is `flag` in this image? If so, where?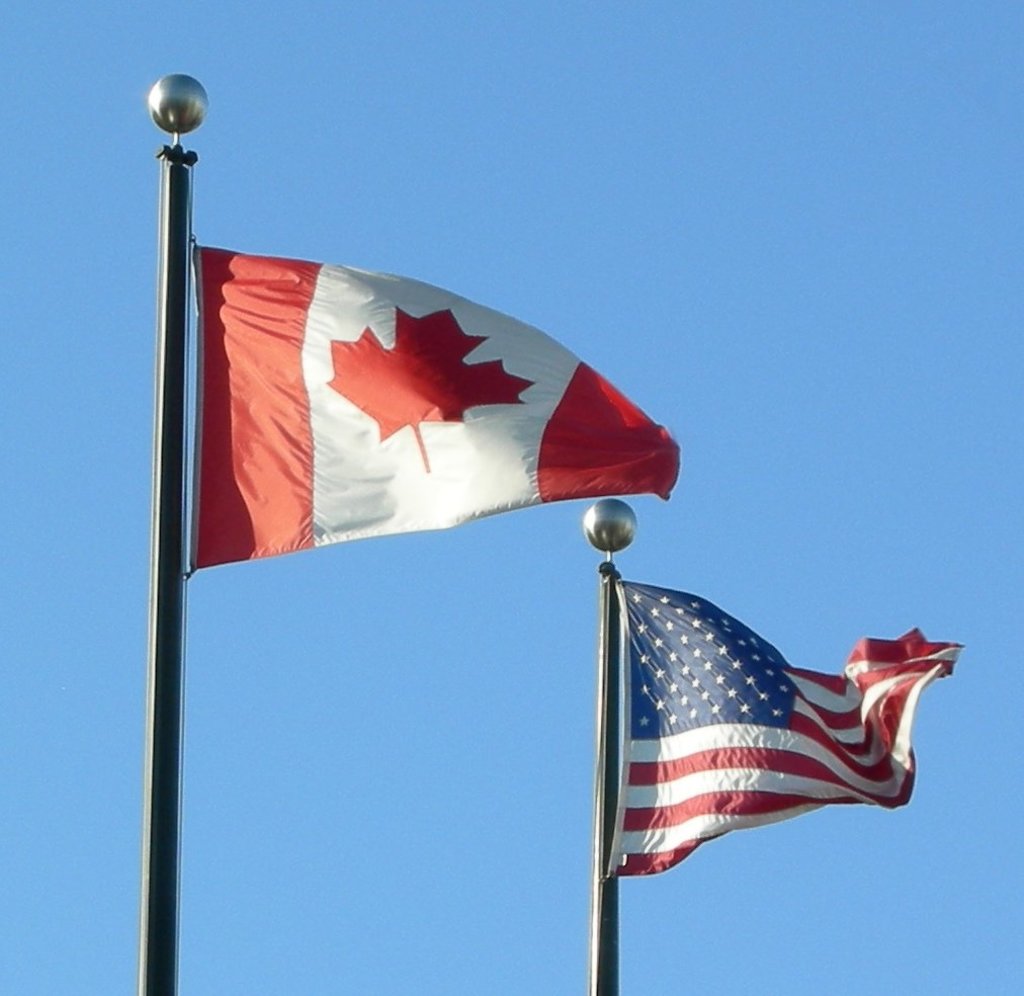
Yes, at {"x1": 605, "y1": 567, "x2": 962, "y2": 878}.
